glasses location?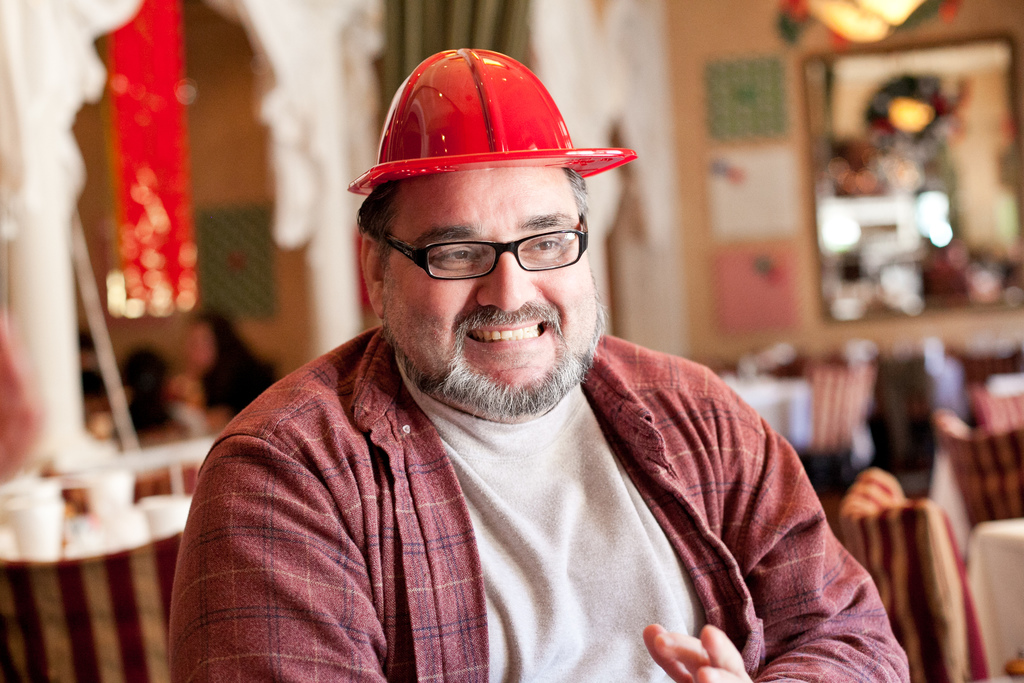
(x1=376, y1=211, x2=606, y2=288)
